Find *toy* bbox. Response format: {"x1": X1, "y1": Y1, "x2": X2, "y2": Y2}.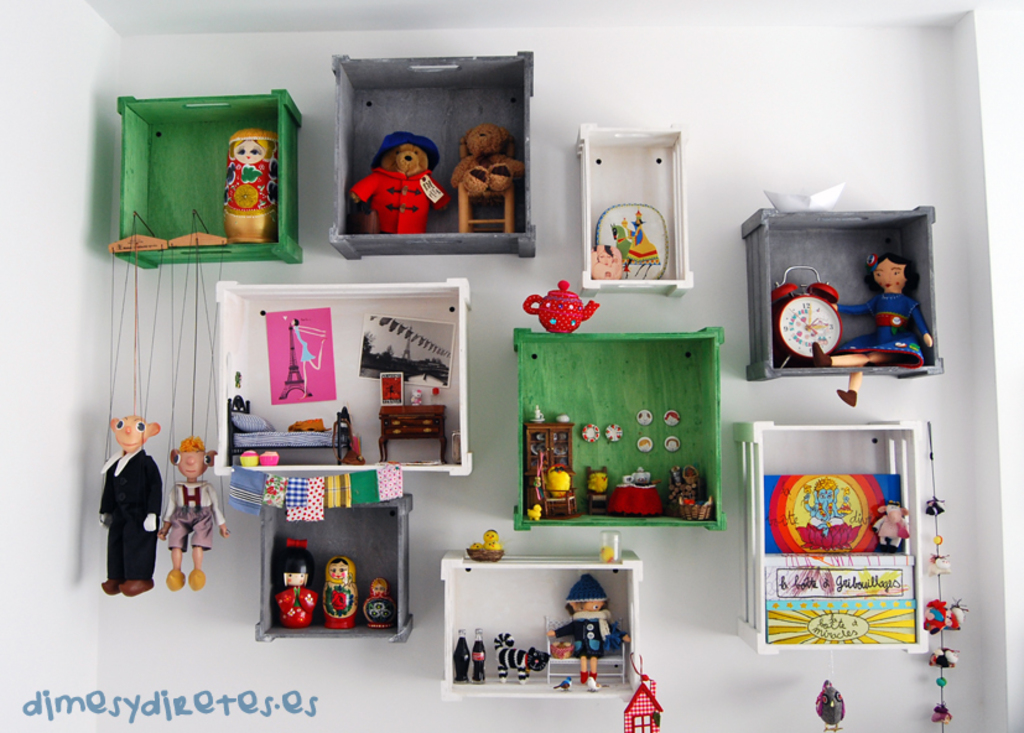
{"x1": 274, "y1": 546, "x2": 317, "y2": 628}.
